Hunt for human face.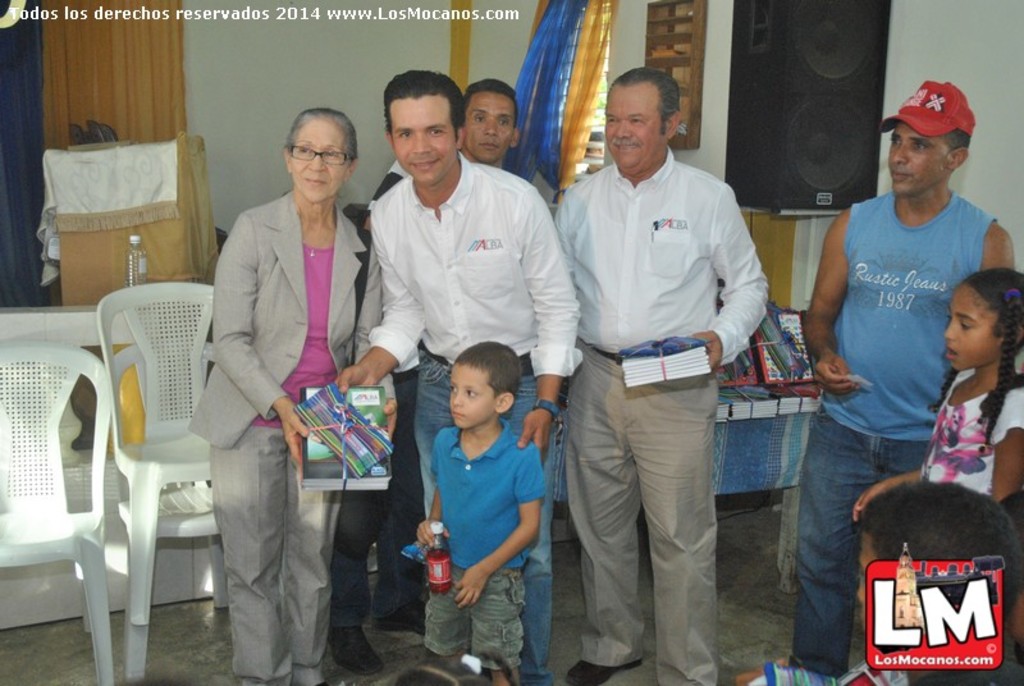
Hunted down at <box>448,365,494,427</box>.
